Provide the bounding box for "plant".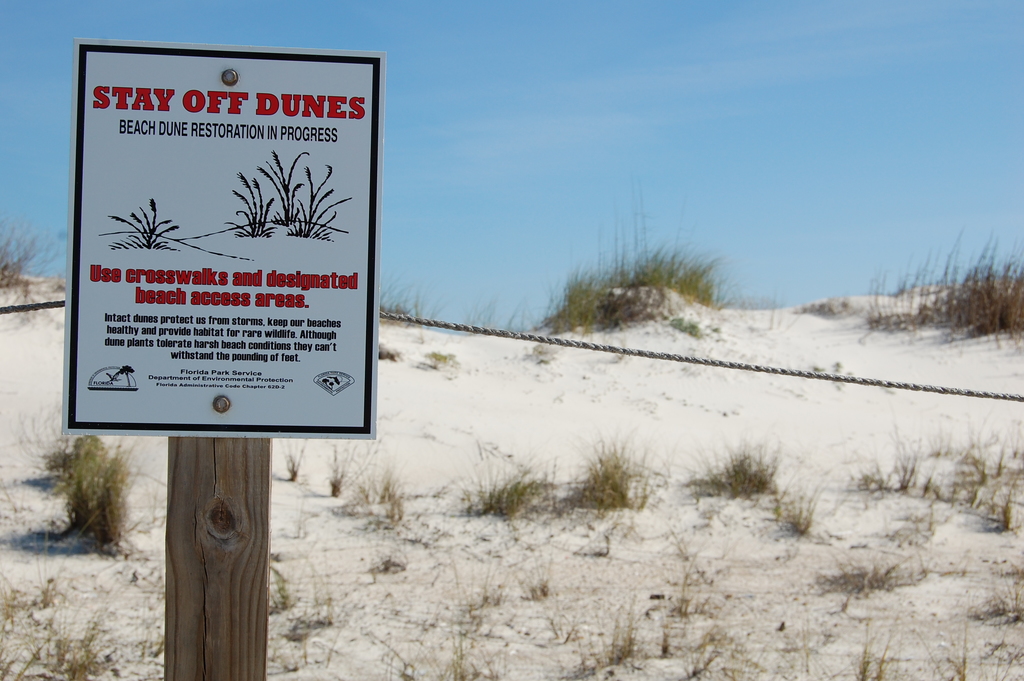
BBox(379, 288, 420, 324).
